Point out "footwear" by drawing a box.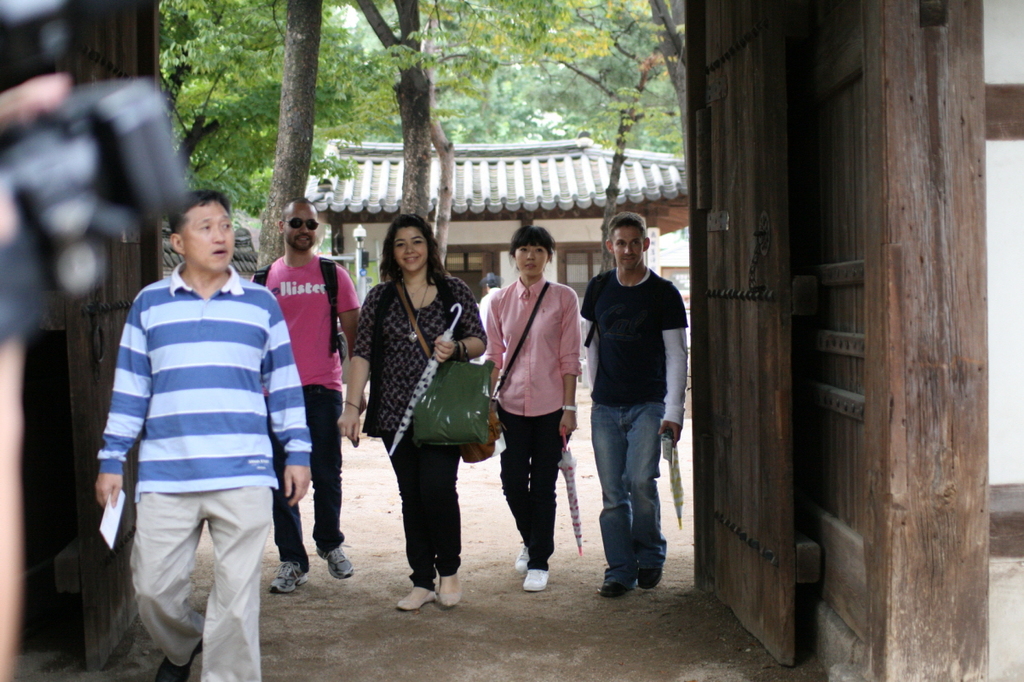
[314,545,354,586].
